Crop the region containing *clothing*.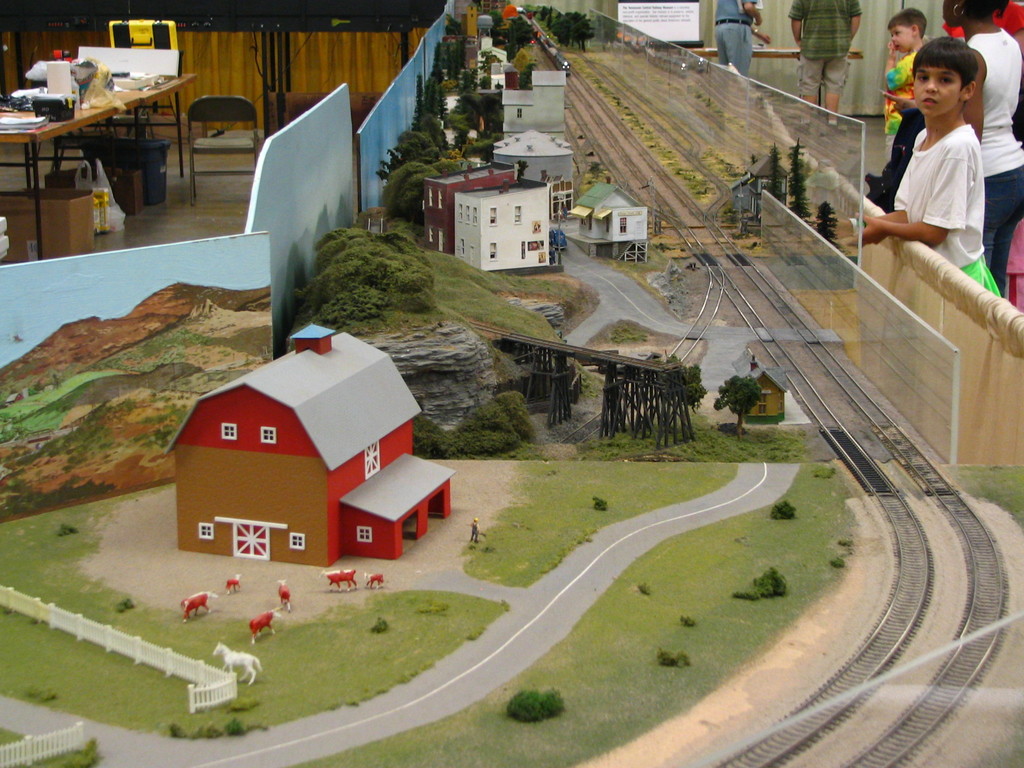
Crop region: 967:17:1023:273.
